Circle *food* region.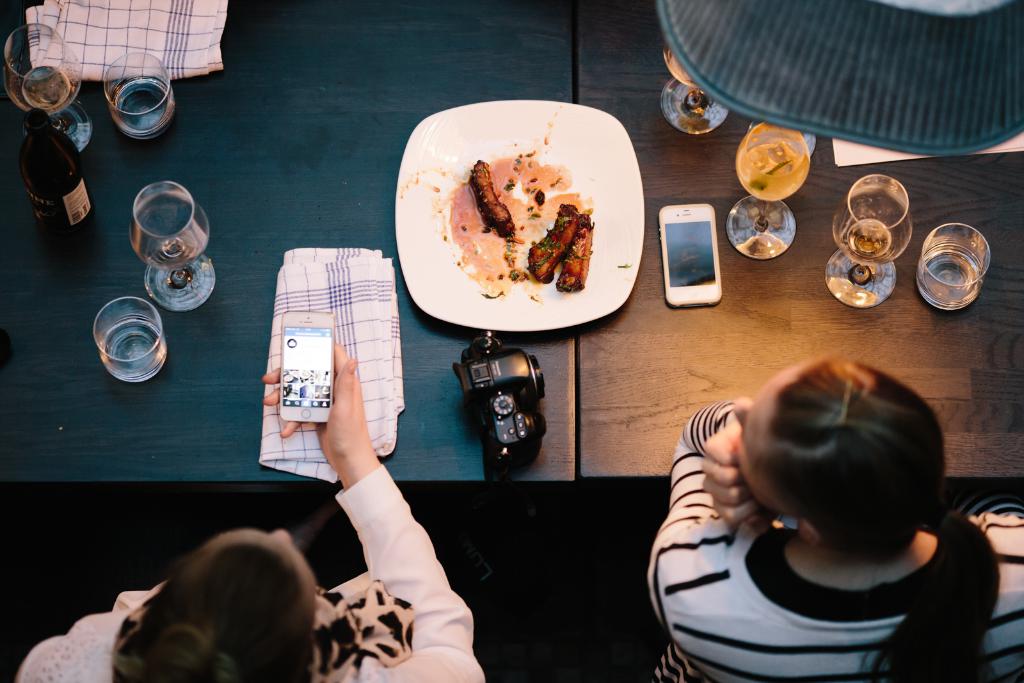
Region: box=[472, 163, 509, 229].
